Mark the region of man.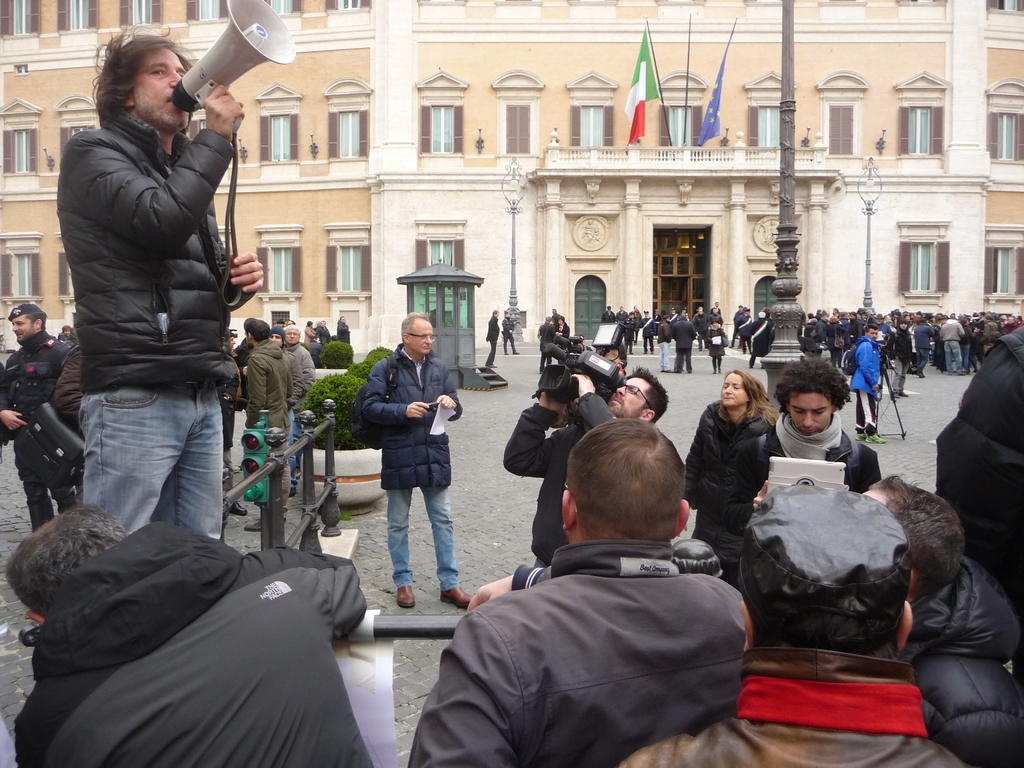
Region: (x1=860, y1=474, x2=1023, y2=767).
